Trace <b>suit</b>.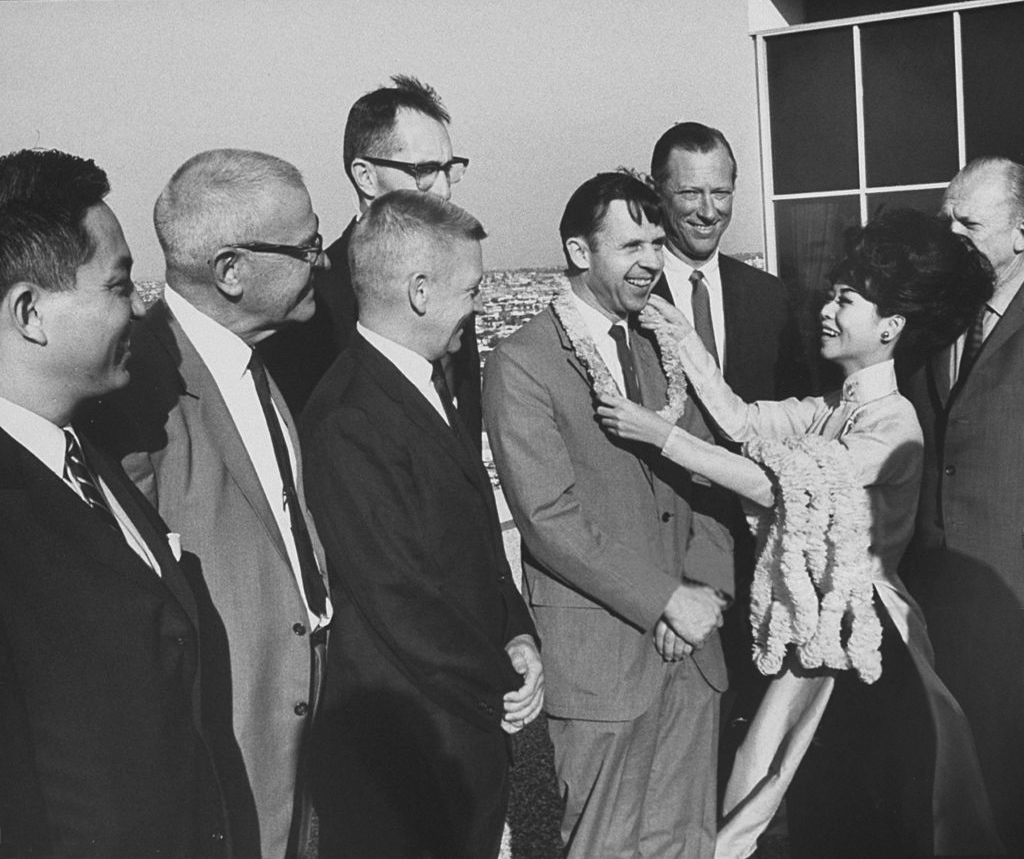
Traced to x1=897 y1=279 x2=1023 y2=858.
